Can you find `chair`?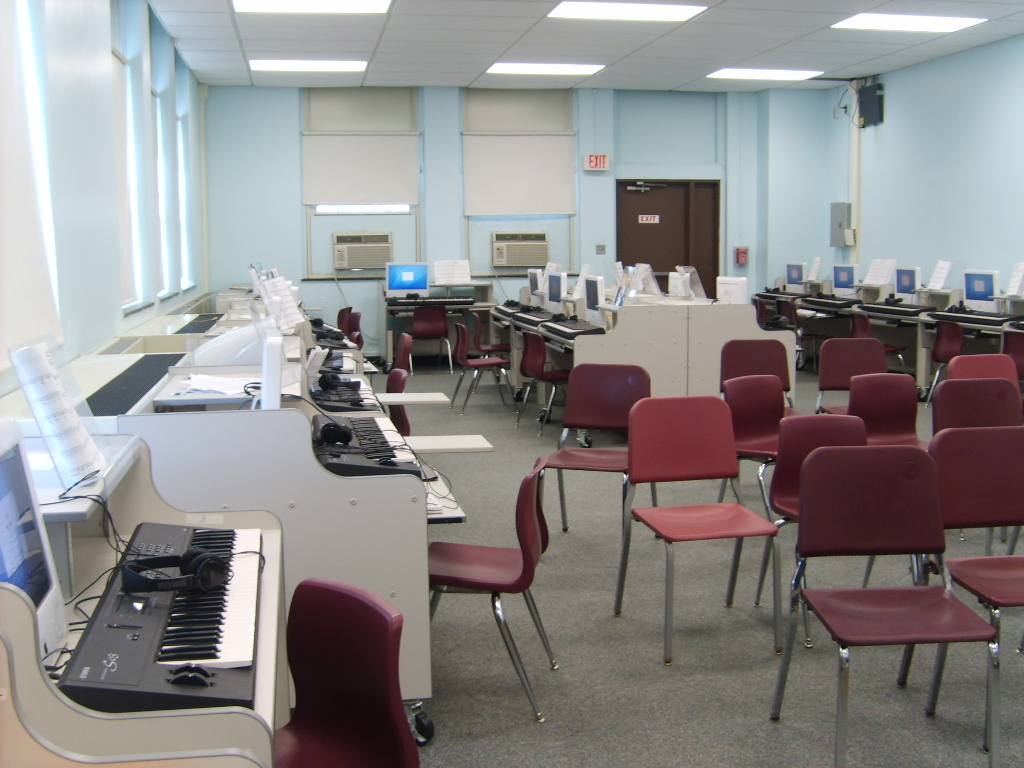
Yes, bounding box: region(380, 366, 415, 437).
